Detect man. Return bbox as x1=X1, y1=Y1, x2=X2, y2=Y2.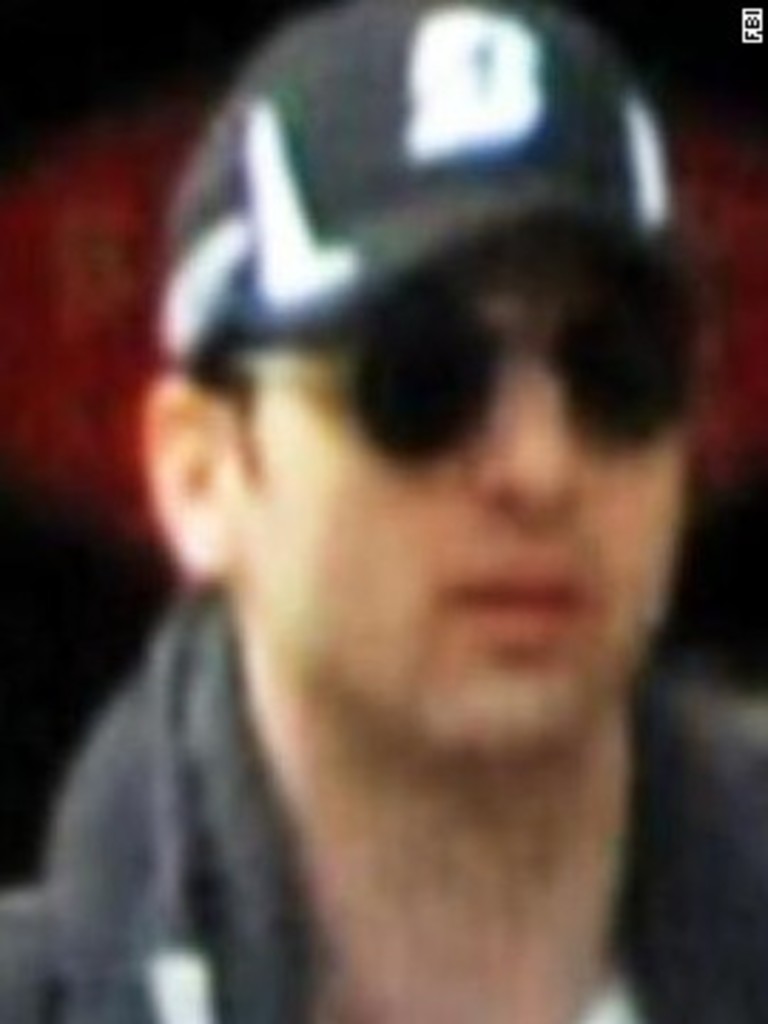
x1=0, y1=71, x2=754, y2=1013.
